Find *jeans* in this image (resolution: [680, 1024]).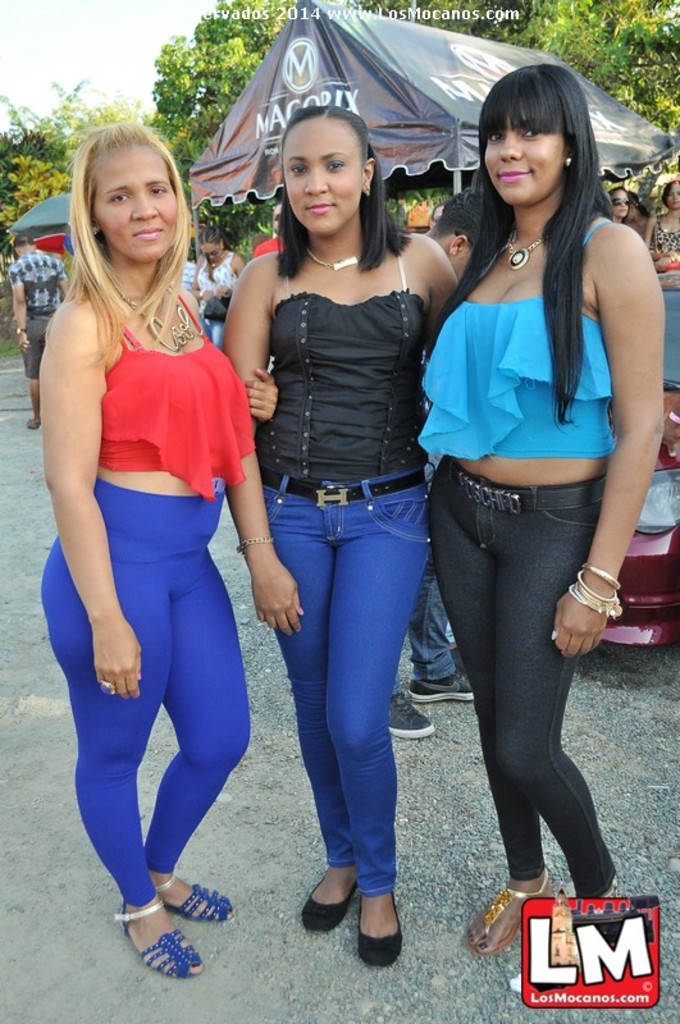
Rect(264, 471, 444, 933).
